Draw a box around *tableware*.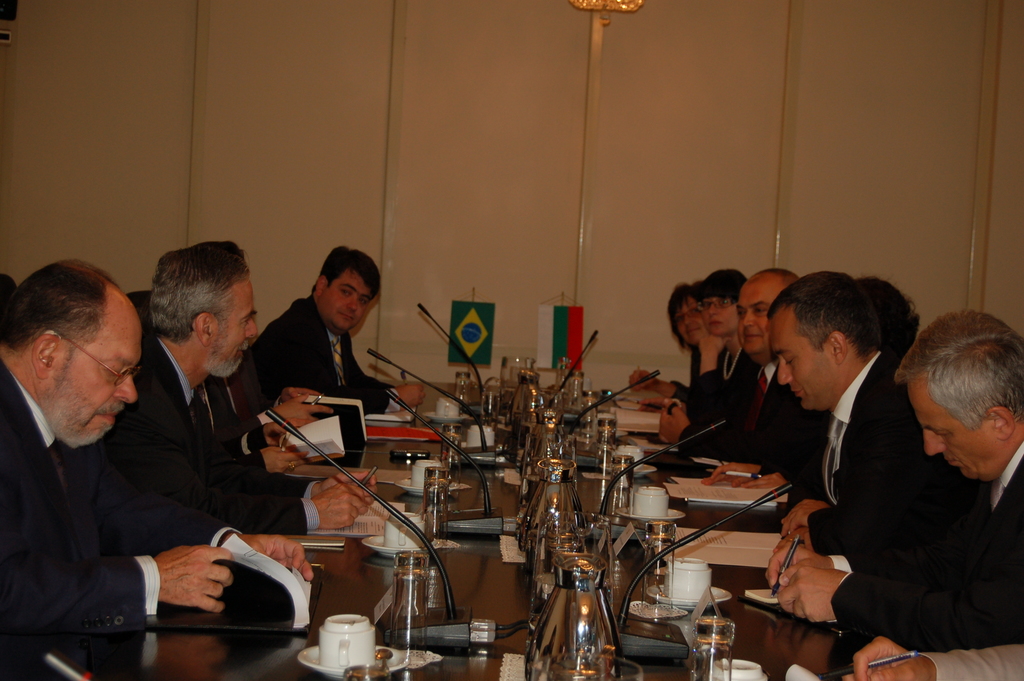
select_region(630, 484, 670, 515).
